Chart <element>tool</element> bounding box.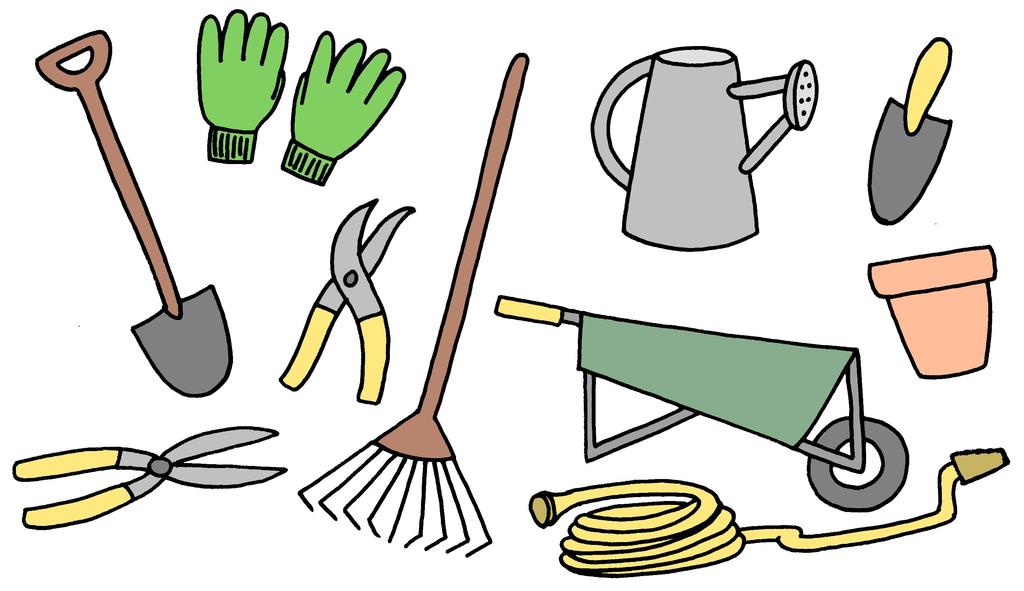
Charted: x1=15 y1=419 x2=291 y2=528.
